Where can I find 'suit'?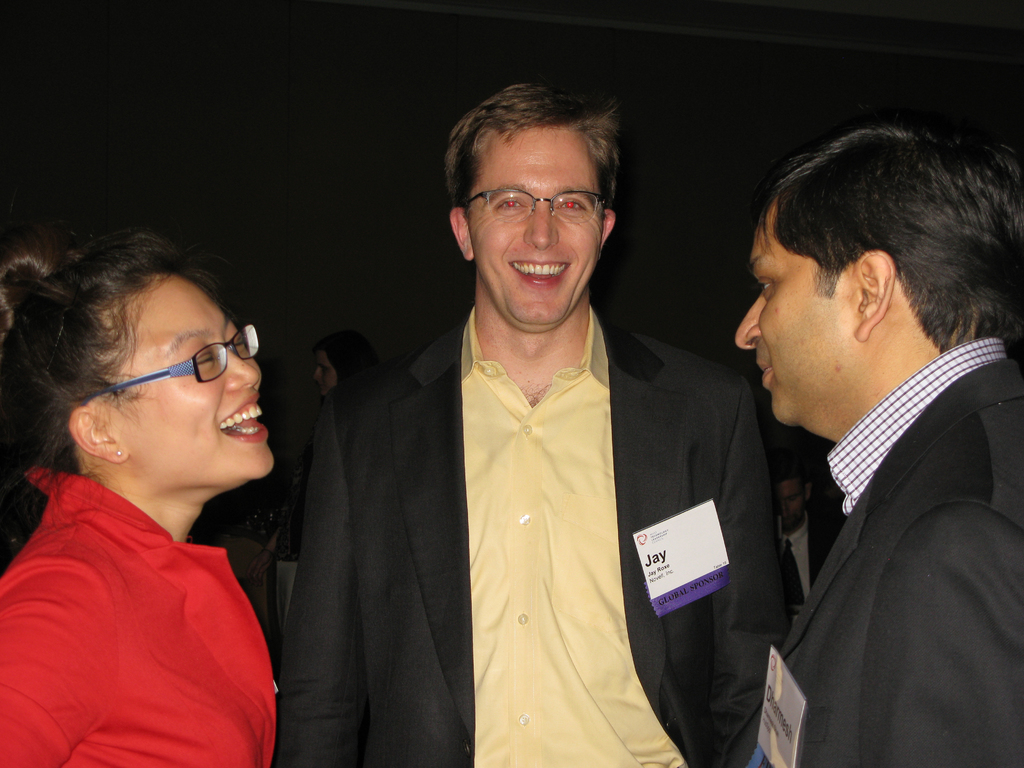
You can find it at l=273, t=220, r=723, b=756.
